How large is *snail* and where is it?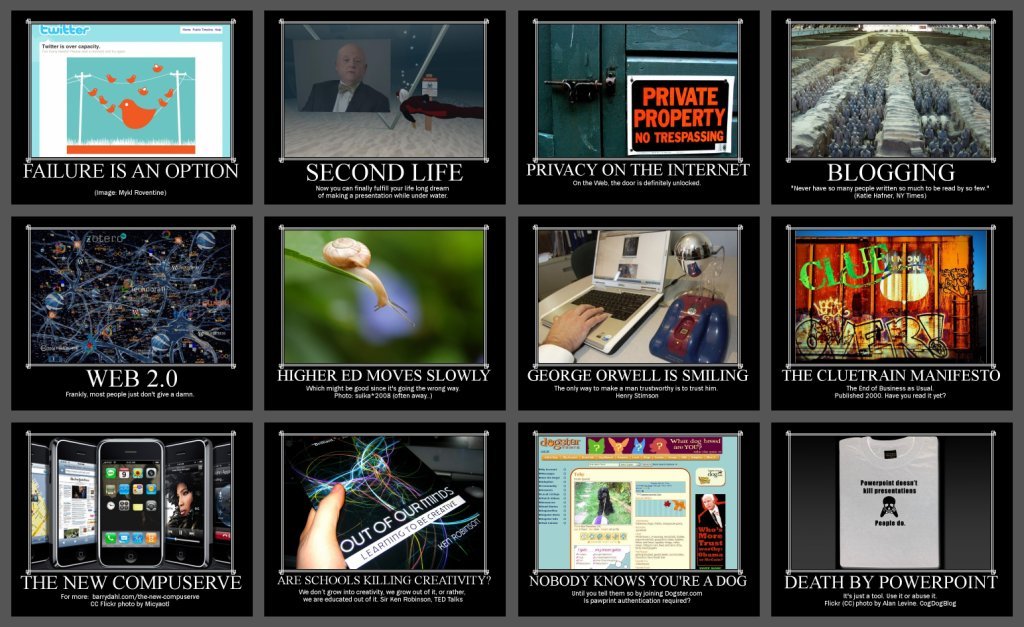
Bounding box: {"x1": 318, "y1": 235, "x2": 418, "y2": 331}.
